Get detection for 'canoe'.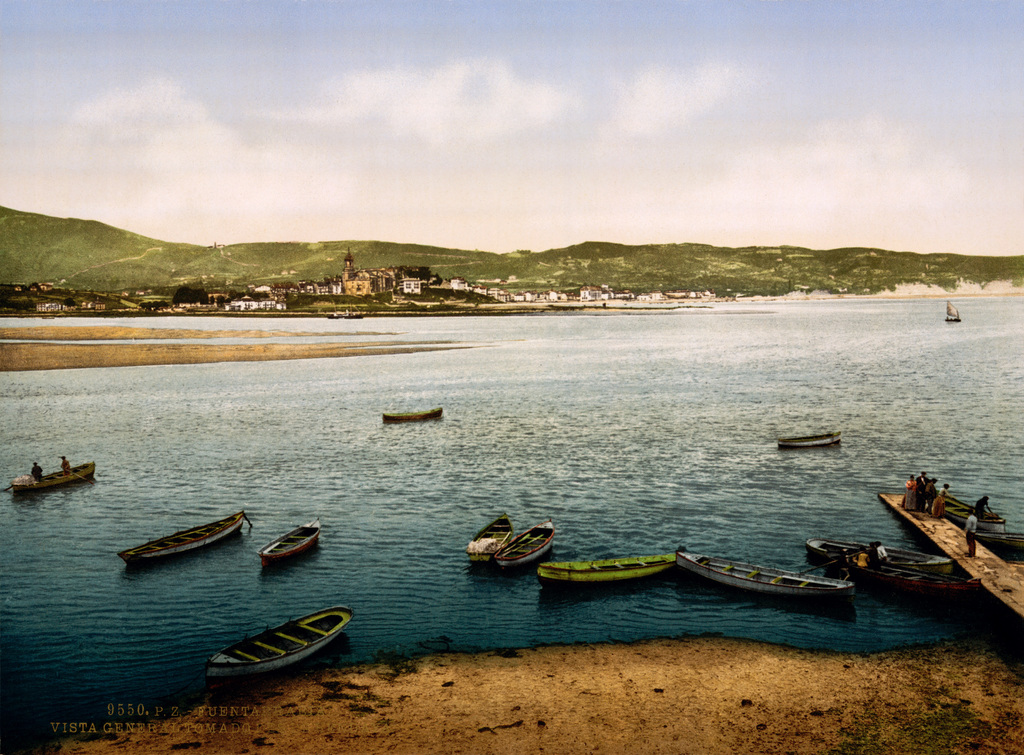
Detection: <bbox>488, 514, 557, 572</bbox>.
